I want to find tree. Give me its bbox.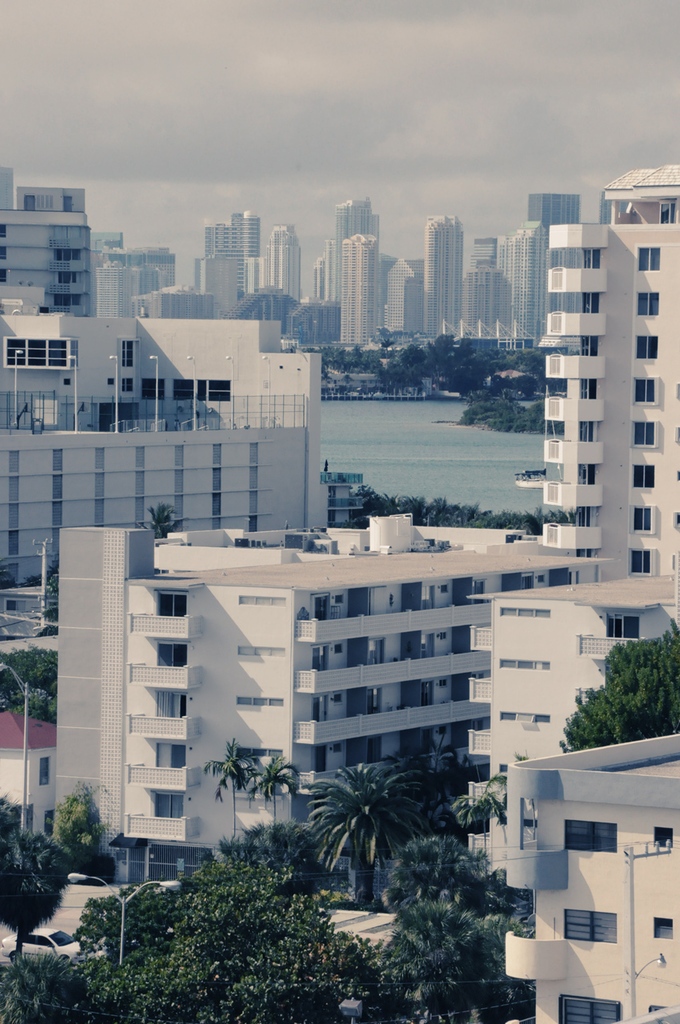
(left=558, top=622, right=679, bottom=757).
